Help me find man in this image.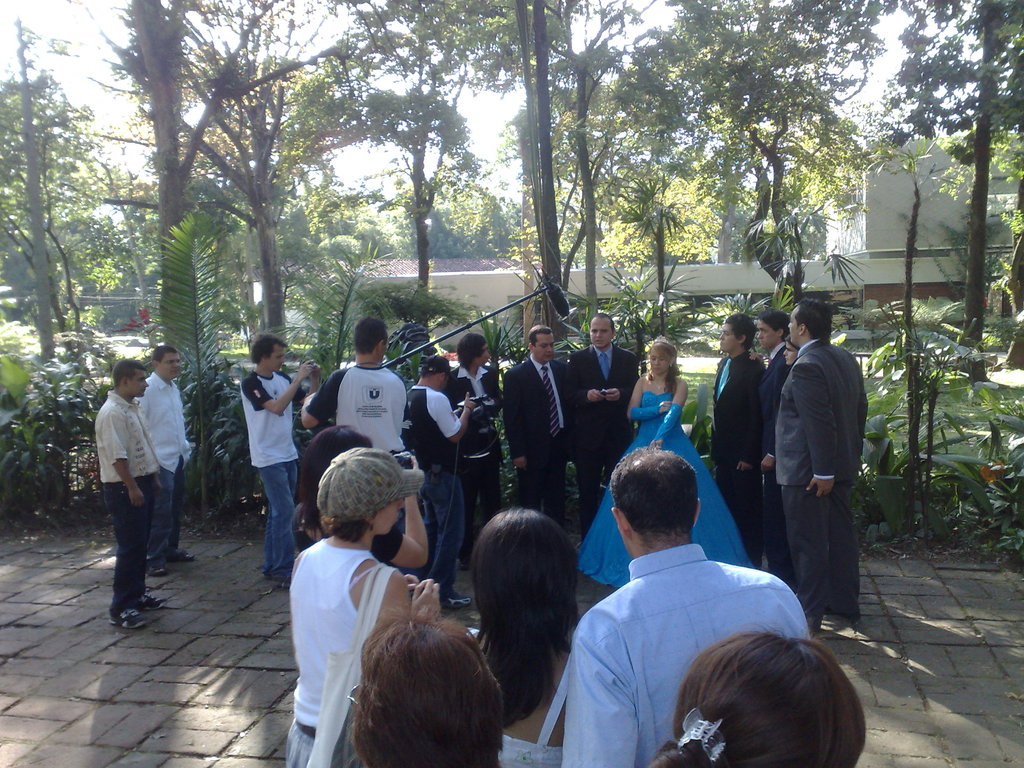
Found it: [x1=235, y1=331, x2=328, y2=595].
